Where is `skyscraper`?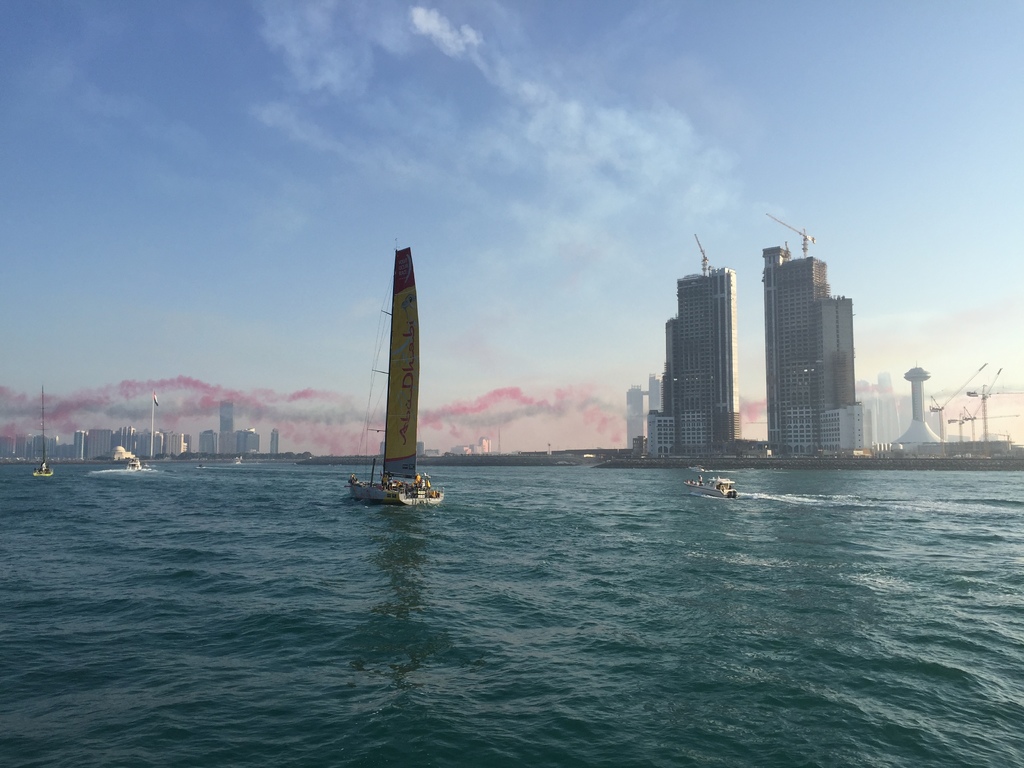
left=222, top=398, right=236, bottom=460.
